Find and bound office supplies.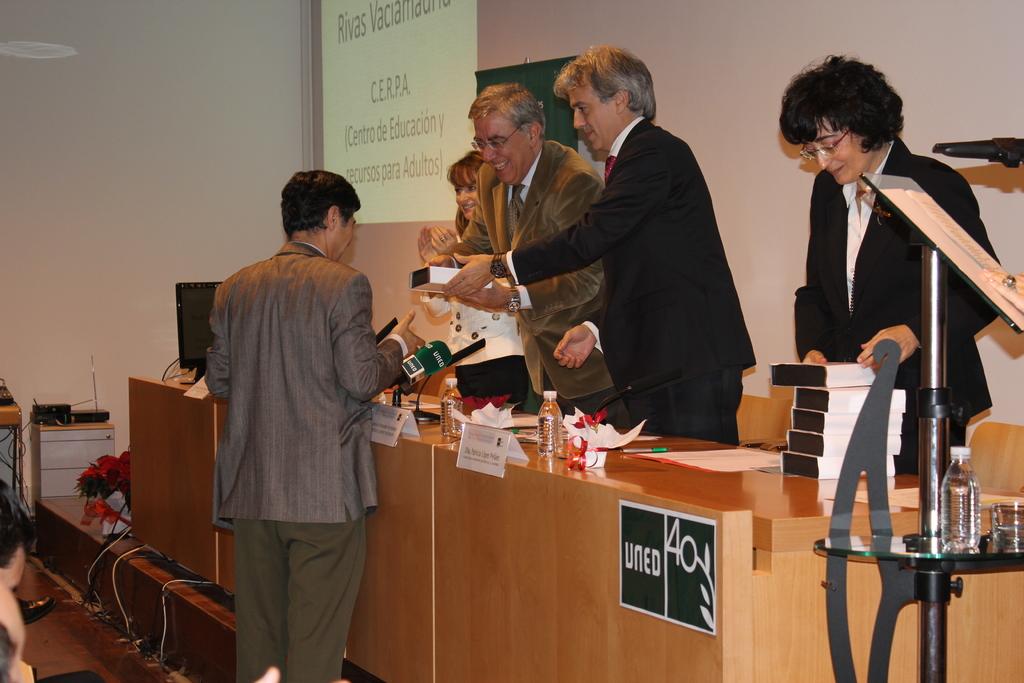
Bound: {"x1": 97, "y1": 553, "x2": 250, "y2": 678}.
